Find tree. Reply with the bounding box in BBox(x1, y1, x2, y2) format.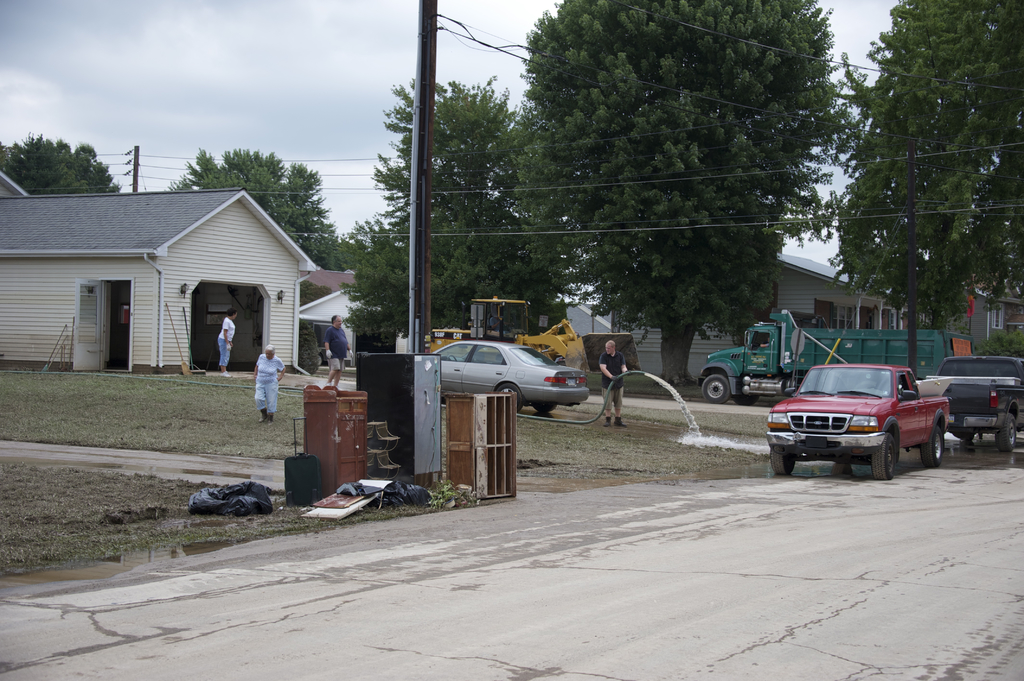
BBox(346, 72, 596, 364).
